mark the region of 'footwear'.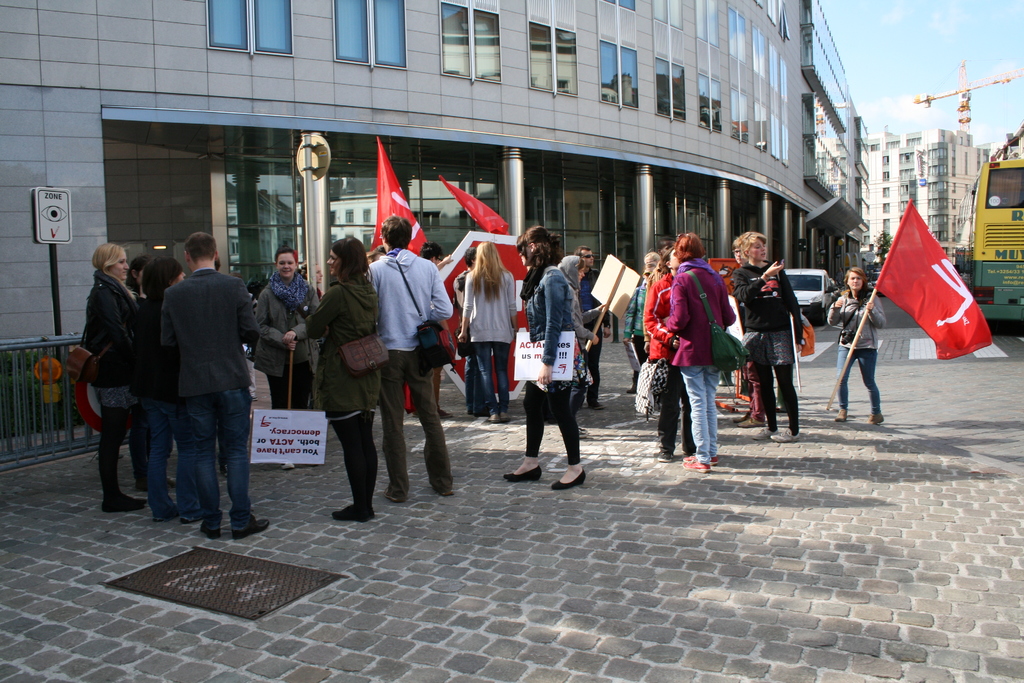
Region: bbox=[111, 489, 155, 515].
